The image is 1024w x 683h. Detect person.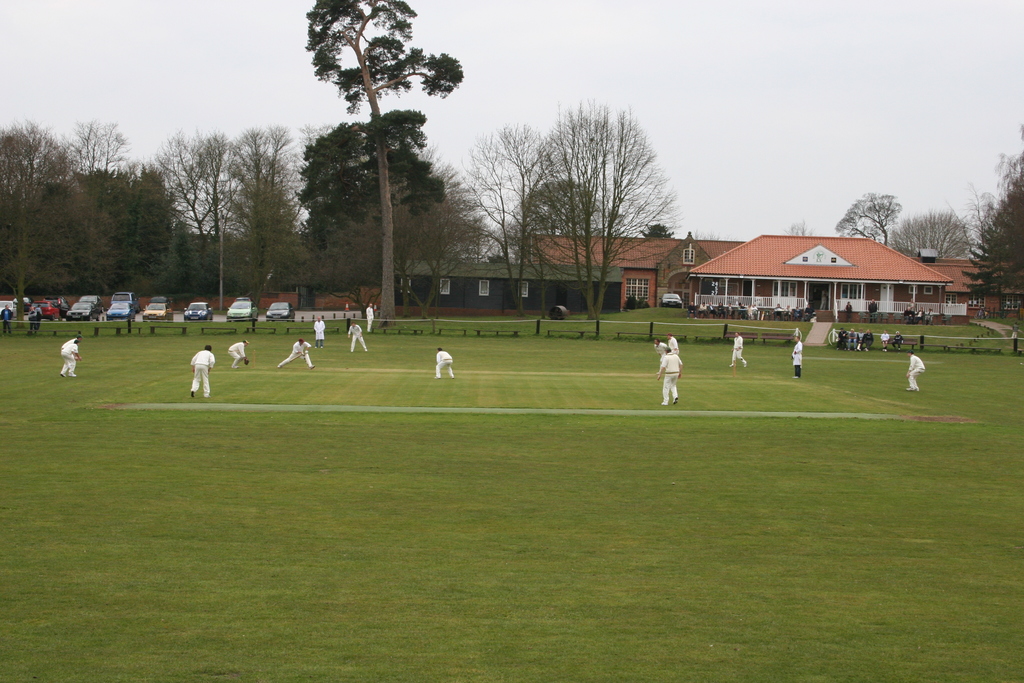
Detection: x1=735 y1=301 x2=744 y2=321.
